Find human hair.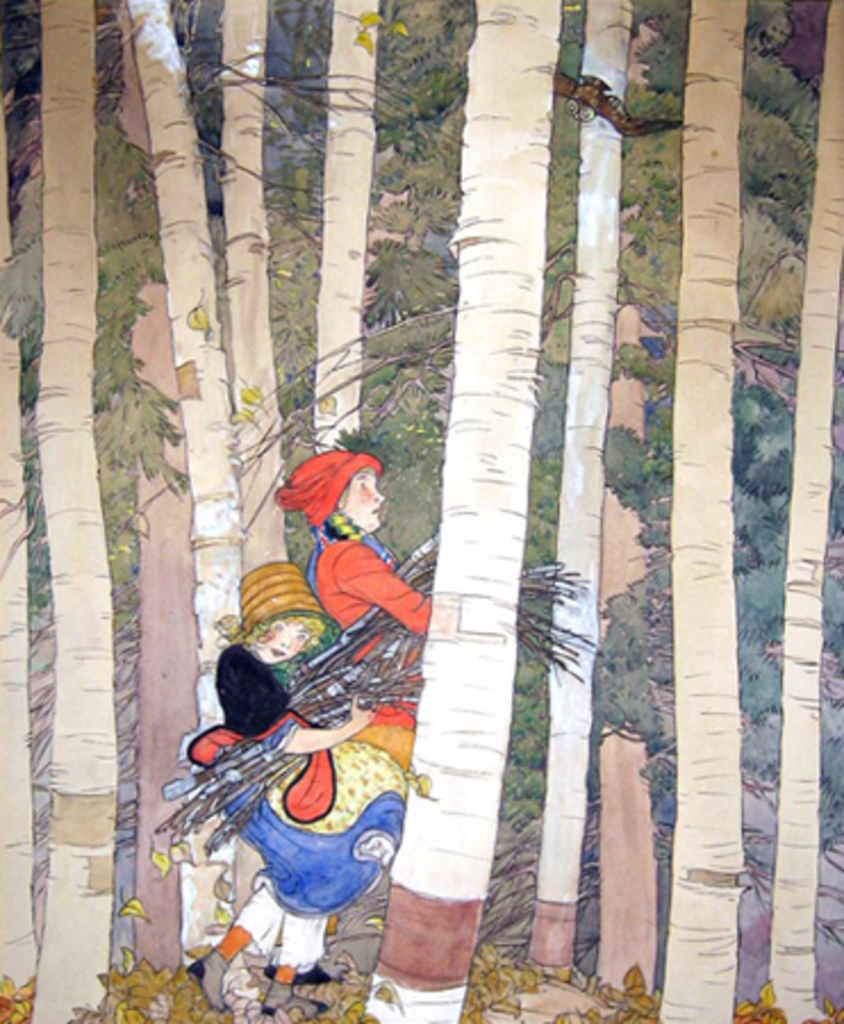
225 617 323 658.
